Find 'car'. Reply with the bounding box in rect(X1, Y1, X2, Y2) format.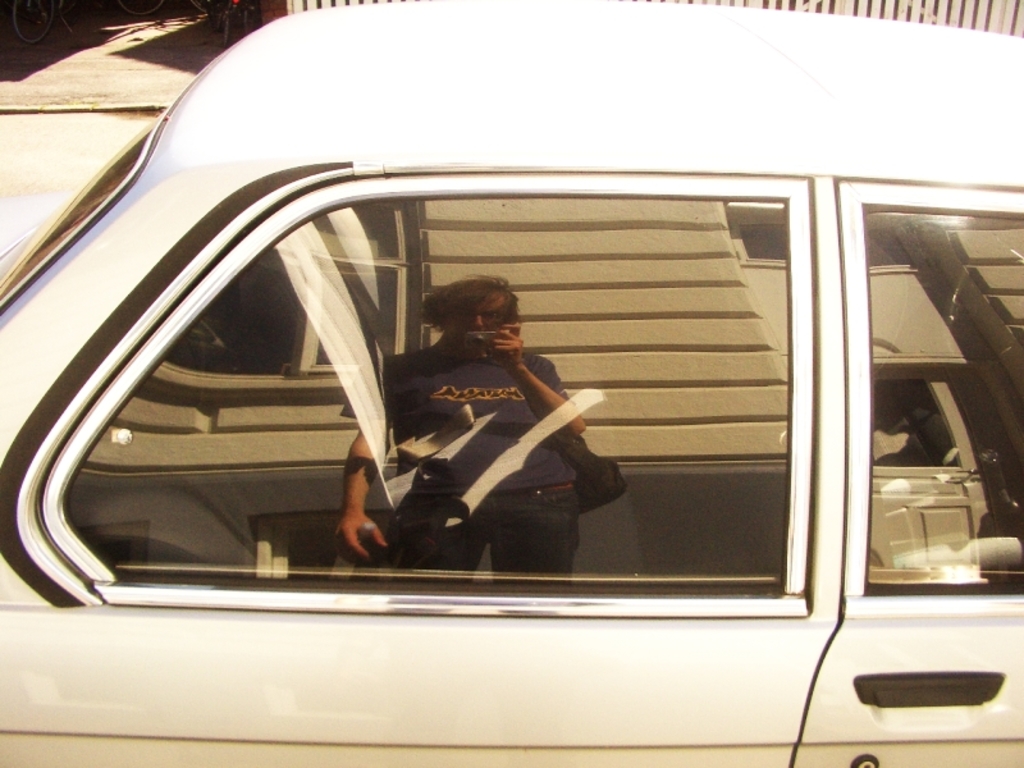
rect(0, 0, 1023, 767).
